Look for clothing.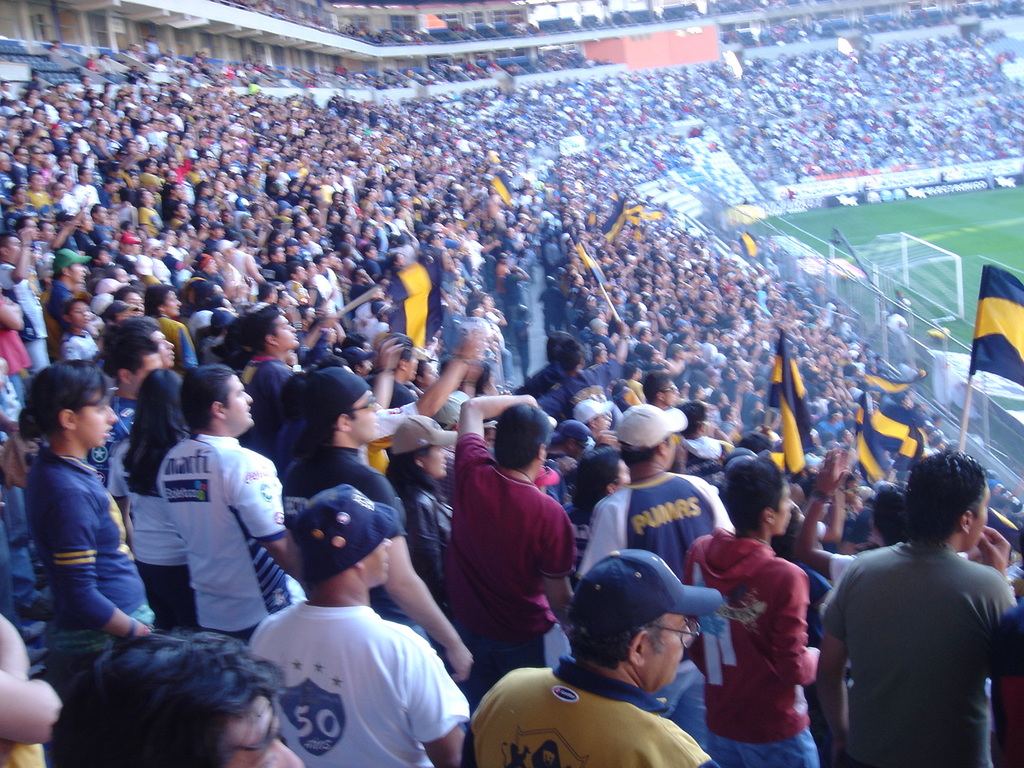
Found: bbox=(149, 314, 195, 384).
